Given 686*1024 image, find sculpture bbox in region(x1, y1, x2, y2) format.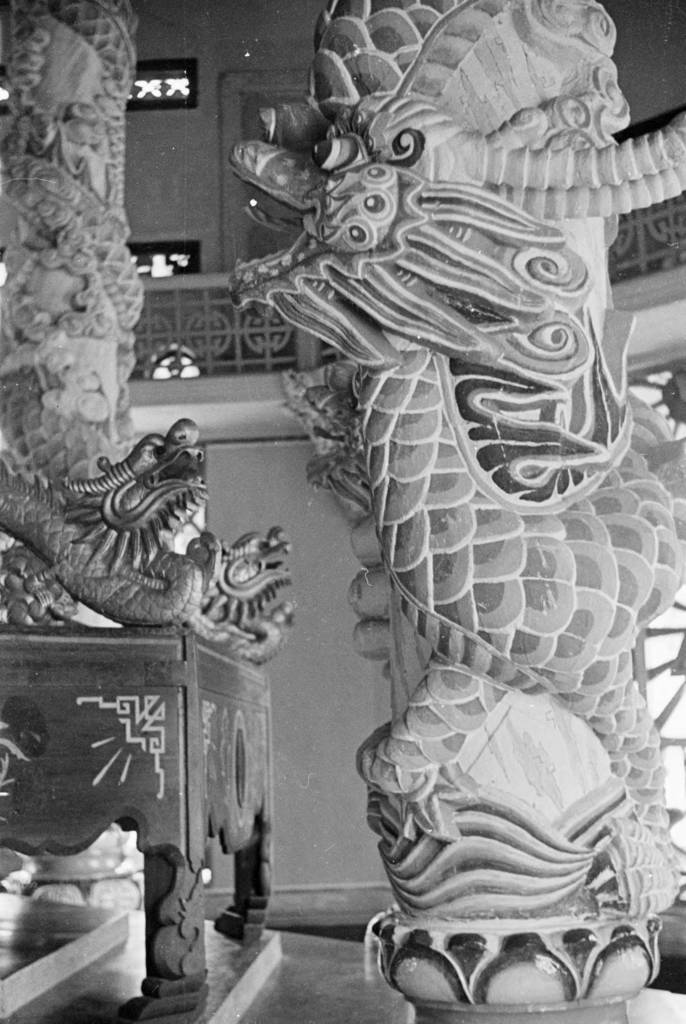
region(0, 406, 215, 630).
